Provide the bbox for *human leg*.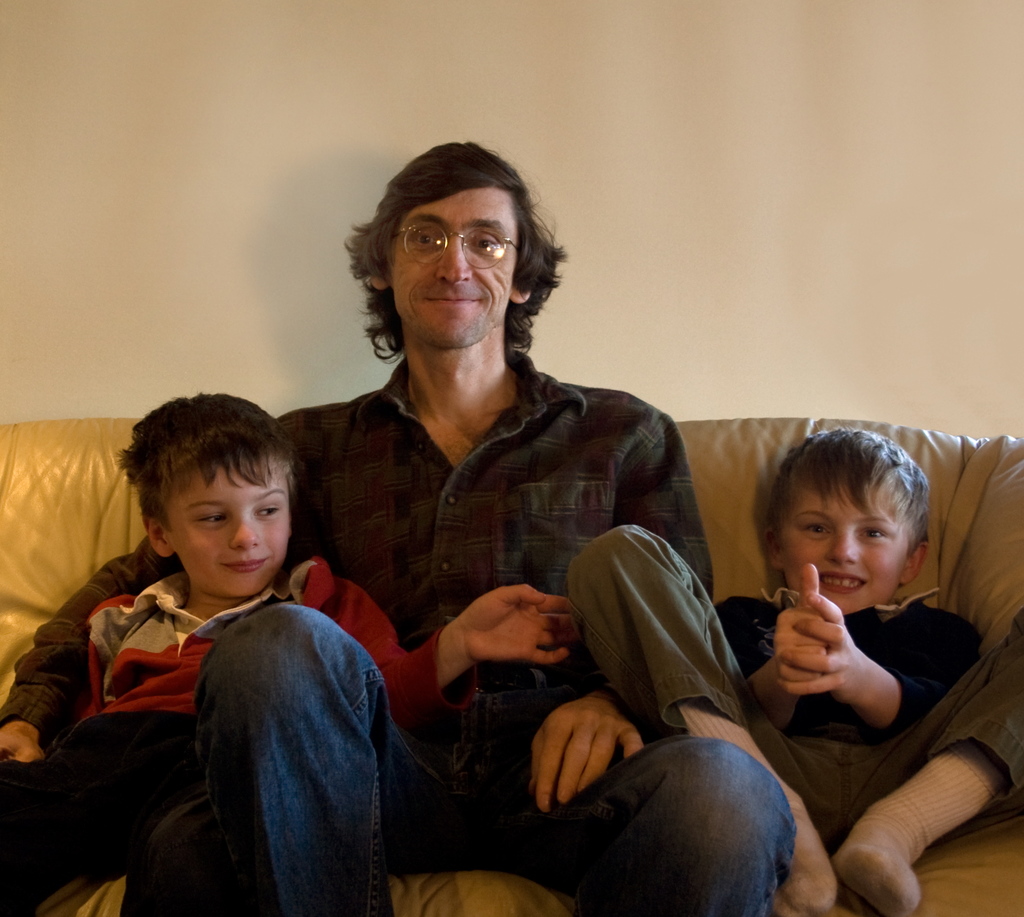
(565, 522, 844, 909).
